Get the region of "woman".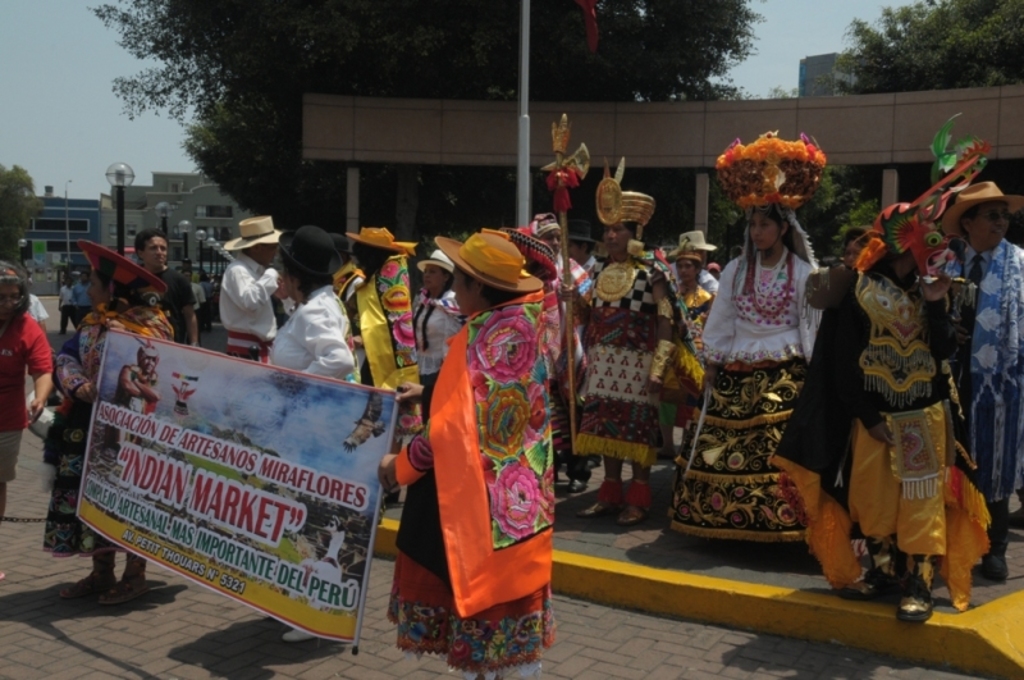
x1=262, y1=224, x2=357, y2=647.
